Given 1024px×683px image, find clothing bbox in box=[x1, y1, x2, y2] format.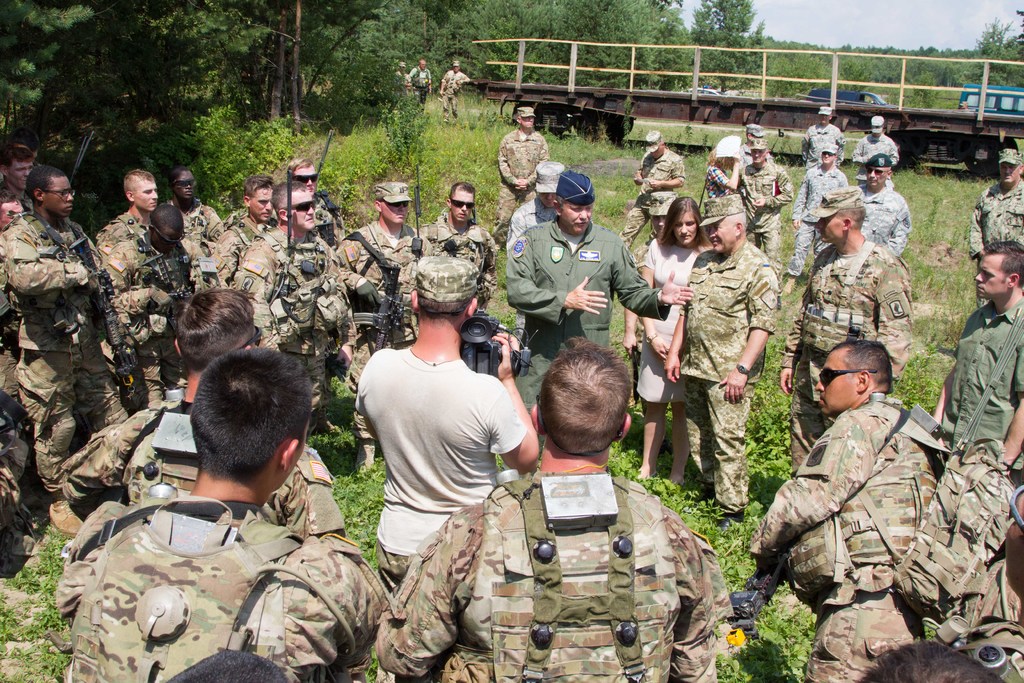
box=[53, 397, 346, 525].
